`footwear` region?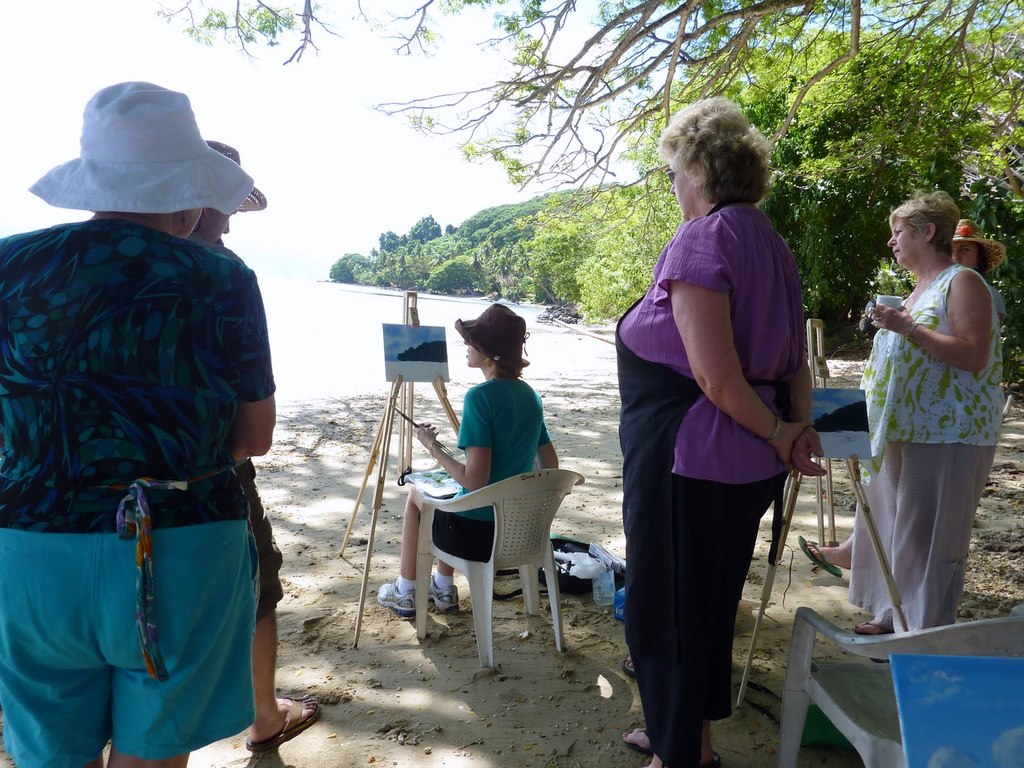
Rect(616, 733, 721, 767)
